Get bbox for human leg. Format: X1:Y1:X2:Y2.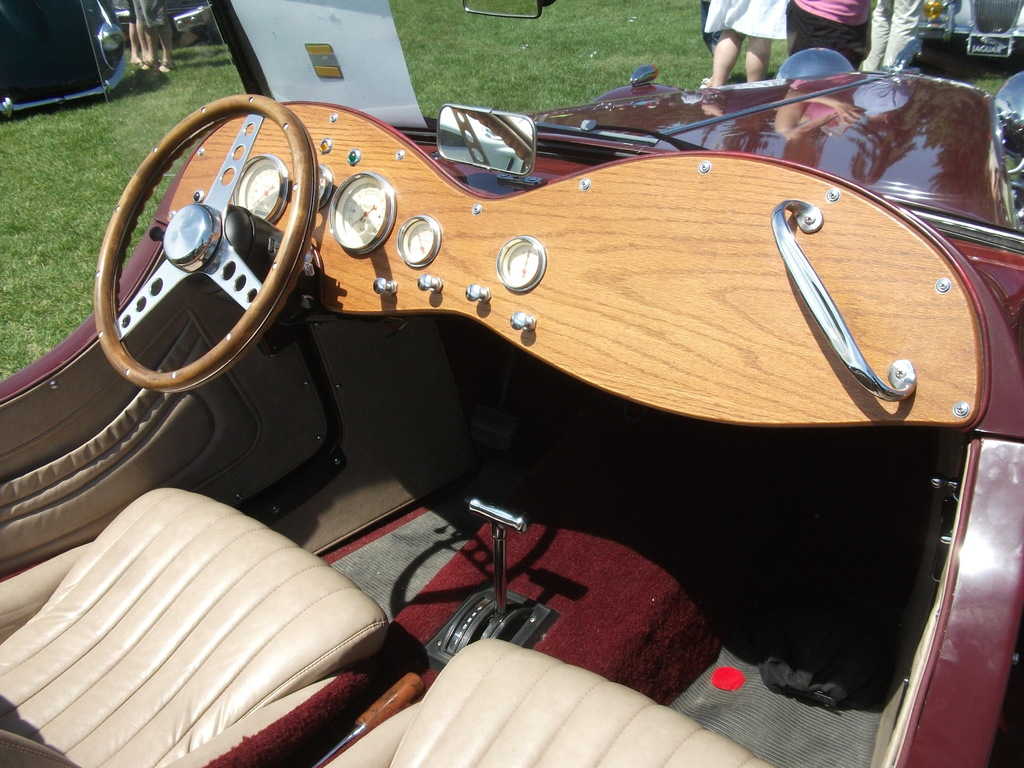
887:0:924:77.
